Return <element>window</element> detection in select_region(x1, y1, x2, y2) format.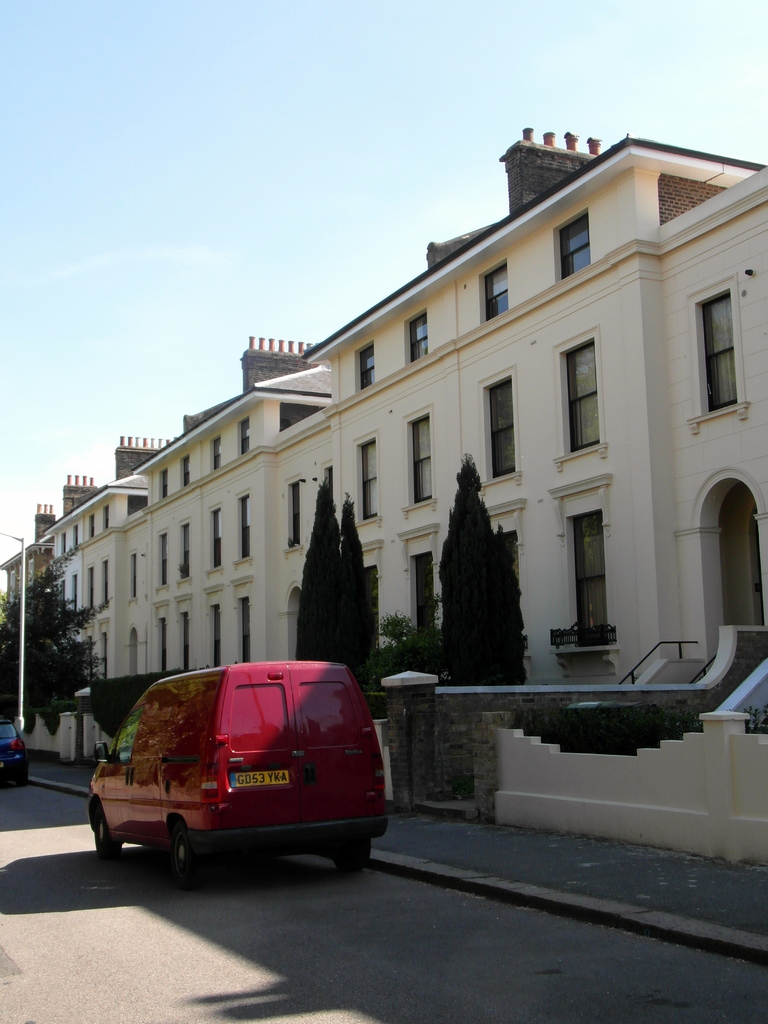
select_region(176, 521, 191, 588).
